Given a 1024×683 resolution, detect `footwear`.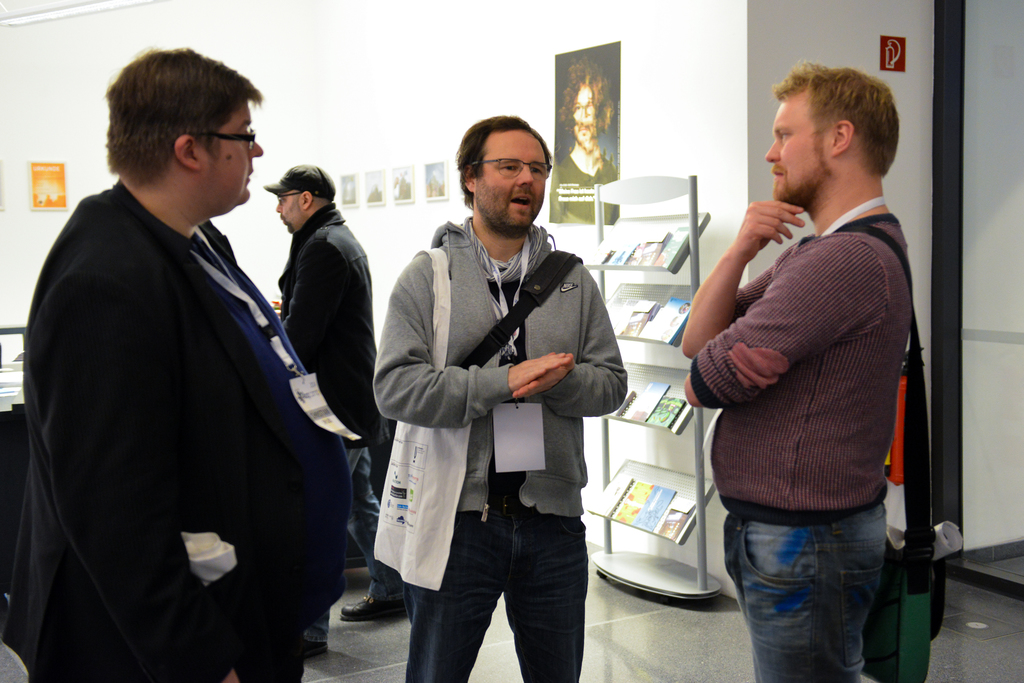
select_region(341, 595, 410, 621).
